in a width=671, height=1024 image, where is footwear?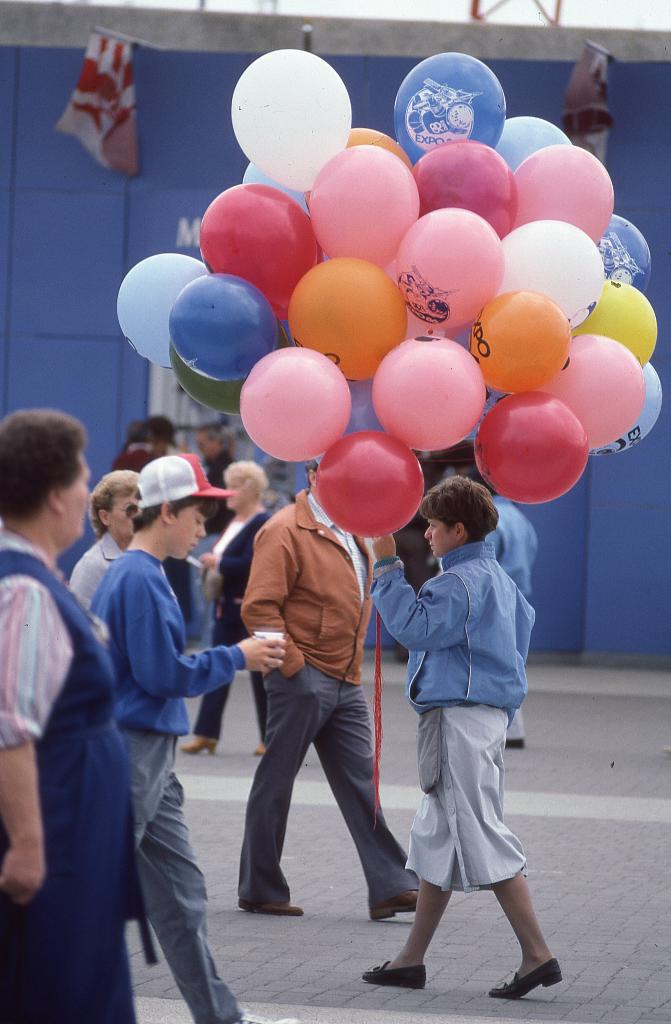
BBox(360, 957, 424, 991).
